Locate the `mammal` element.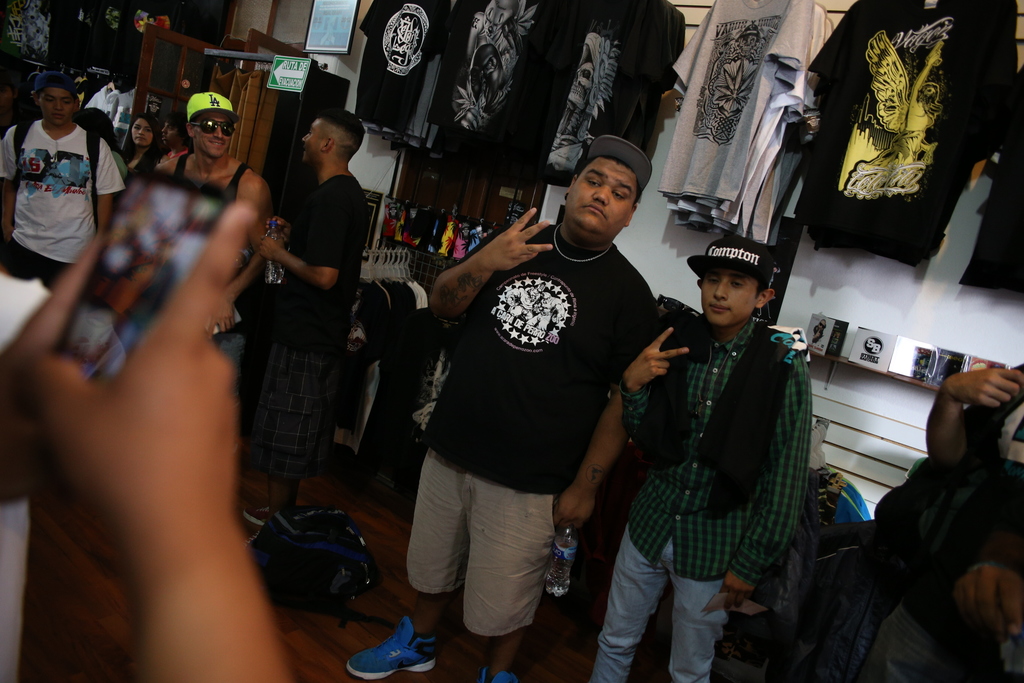
Element bbox: bbox(157, 89, 276, 352).
